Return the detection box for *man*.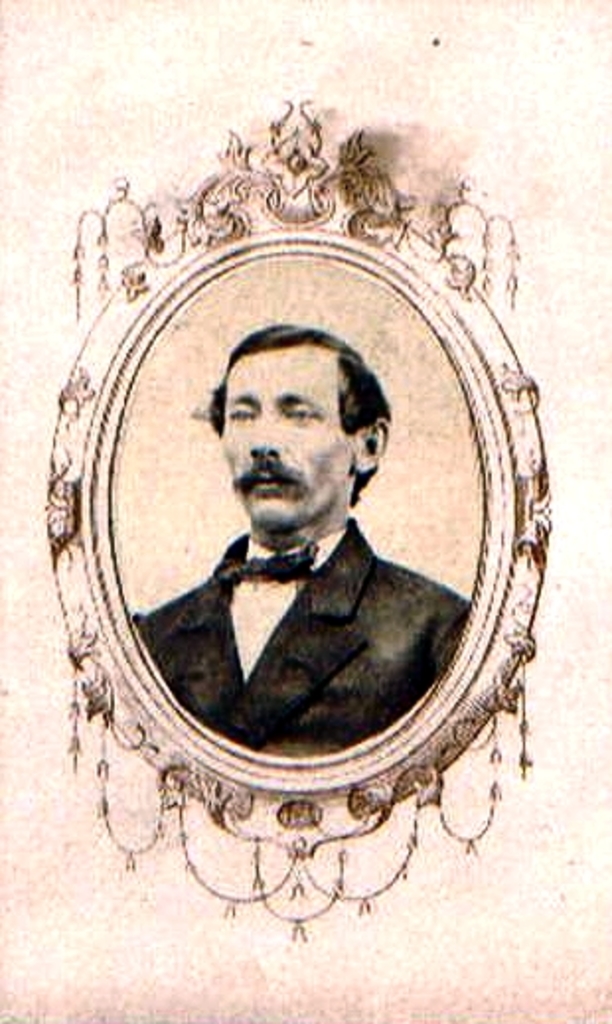
rect(91, 215, 503, 817).
